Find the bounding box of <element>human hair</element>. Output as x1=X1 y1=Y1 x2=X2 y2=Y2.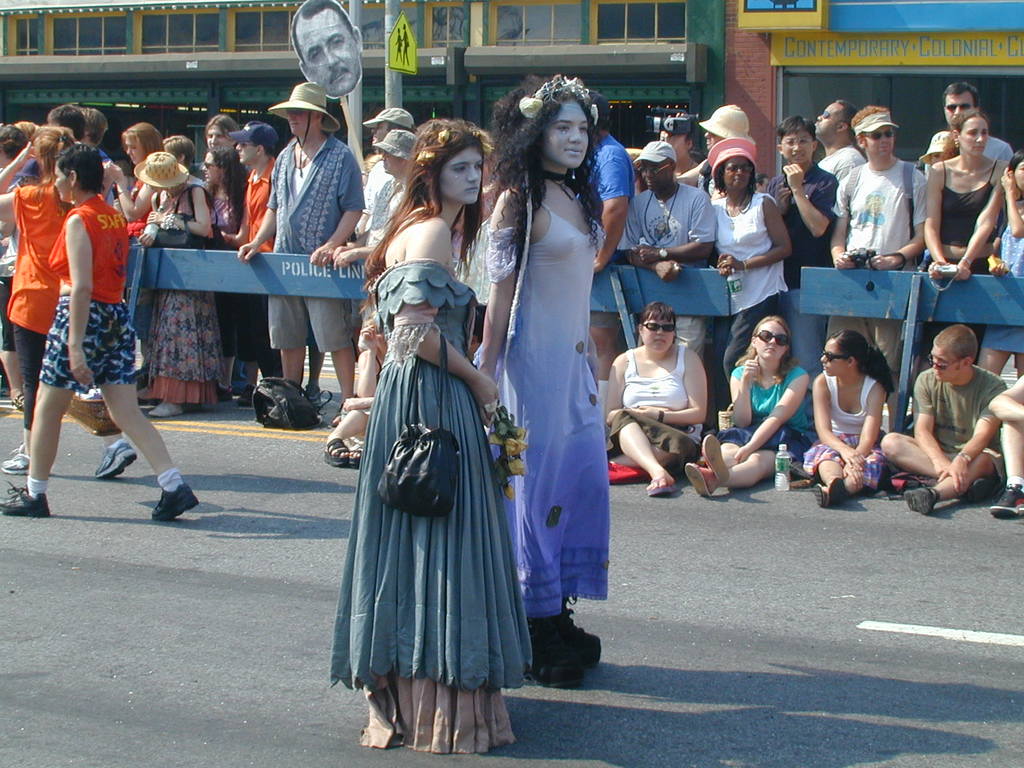
x1=31 y1=124 x2=78 y2=180.
